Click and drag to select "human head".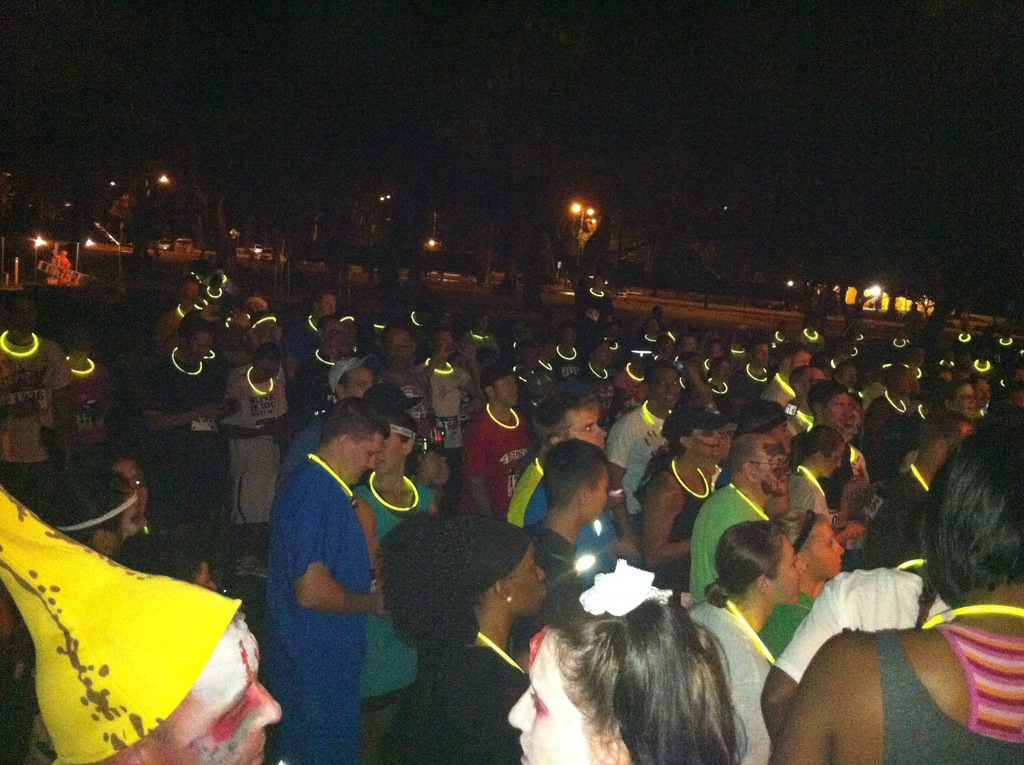
Selection: <bbox>53, 311, 93, 353</bbox>.
